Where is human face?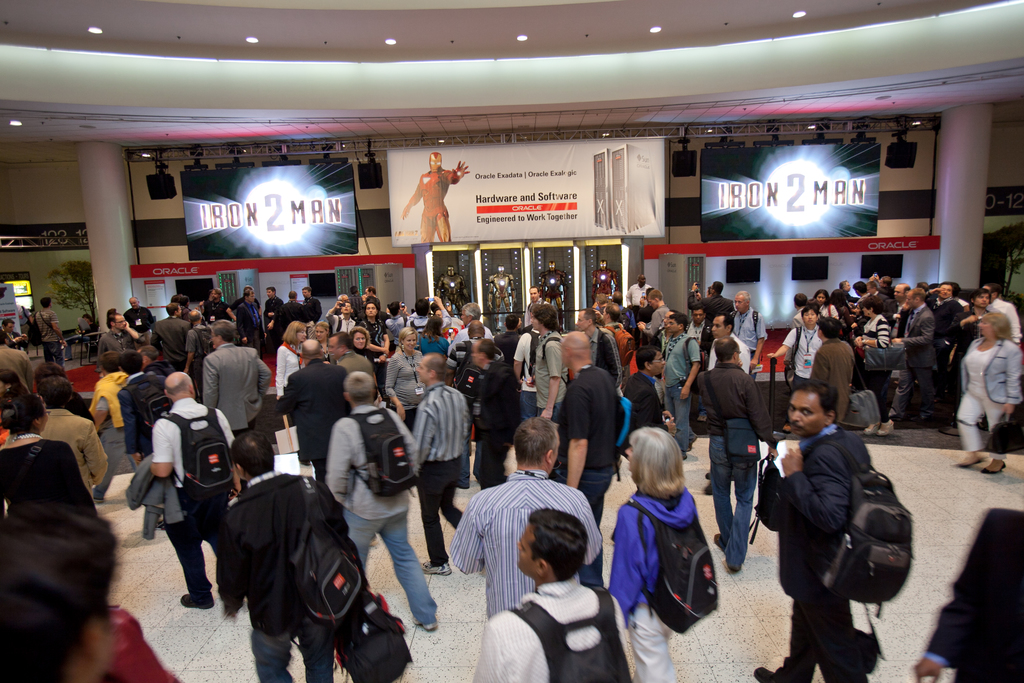
[853, 303, 862, 315].
